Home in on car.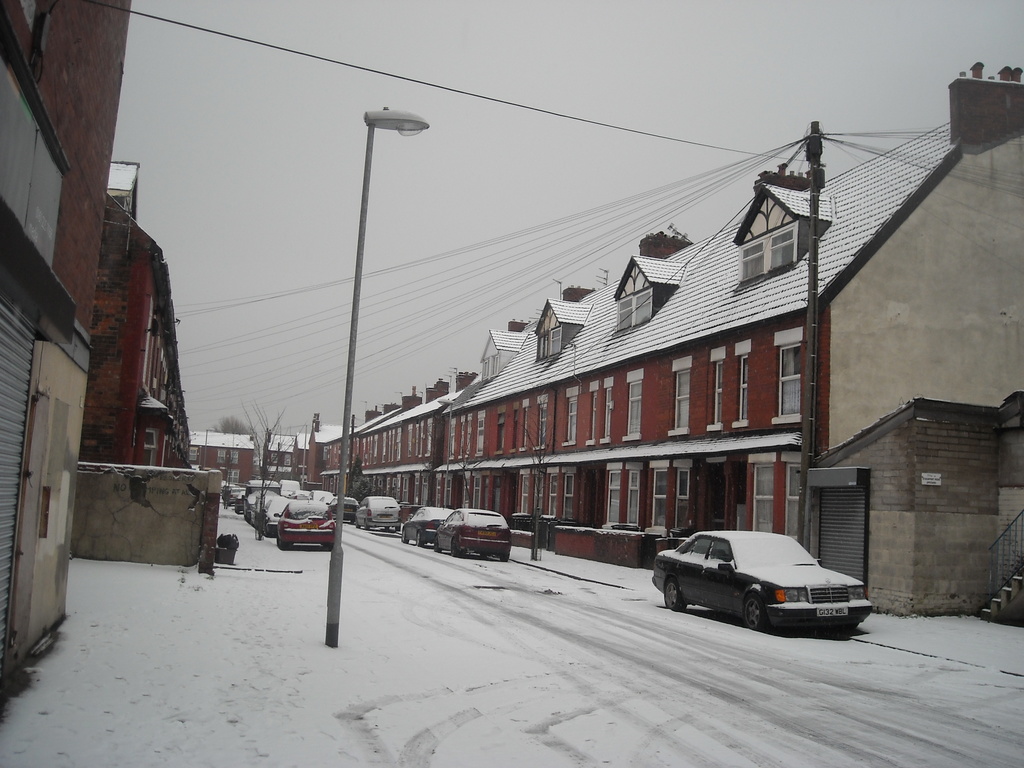
Homed in at select_region(219, 470, 523, 575).
